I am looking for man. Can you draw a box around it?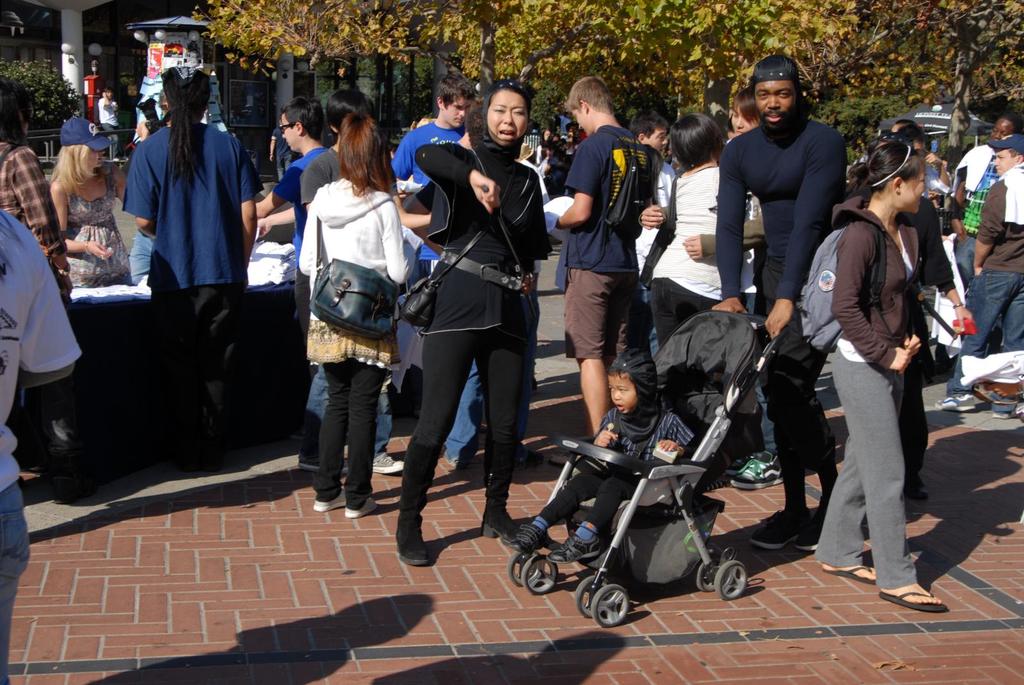
Sure, the bounding box is (x1=952, y1=114, x2=1023, y2=282).
